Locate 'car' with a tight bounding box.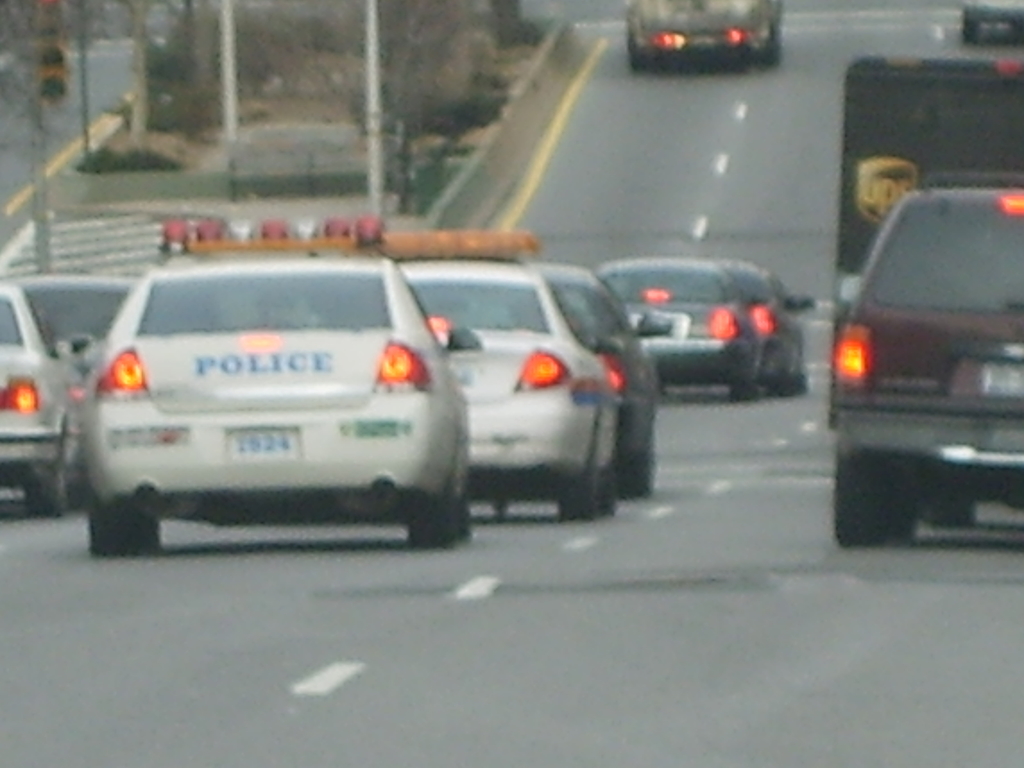
locate(712, 260, 819, 388).
